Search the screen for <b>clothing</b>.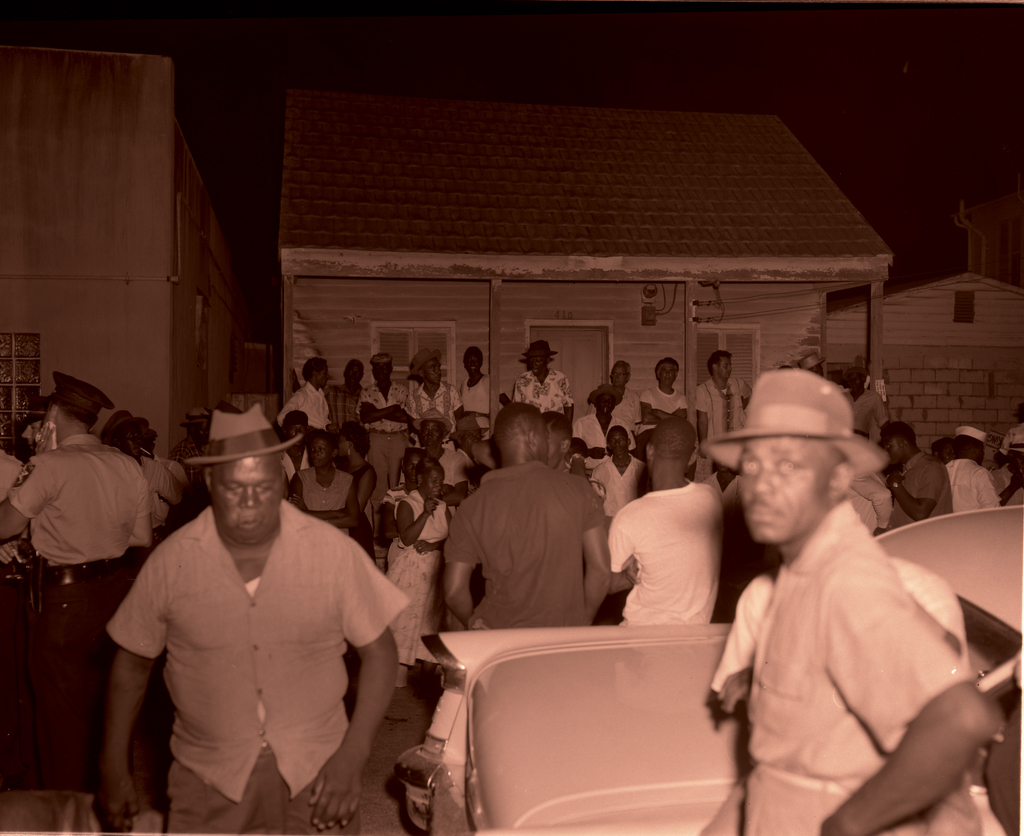
Found at locate(6, 434, 152, 569).
